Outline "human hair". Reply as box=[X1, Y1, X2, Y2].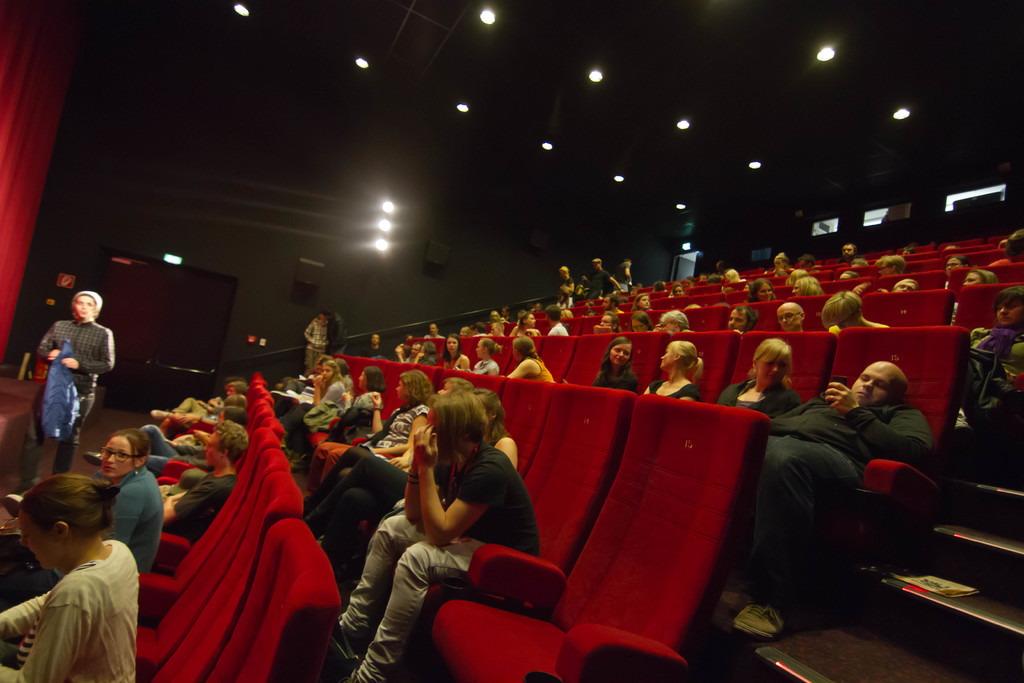
box=[632, 311, 653, 331].
